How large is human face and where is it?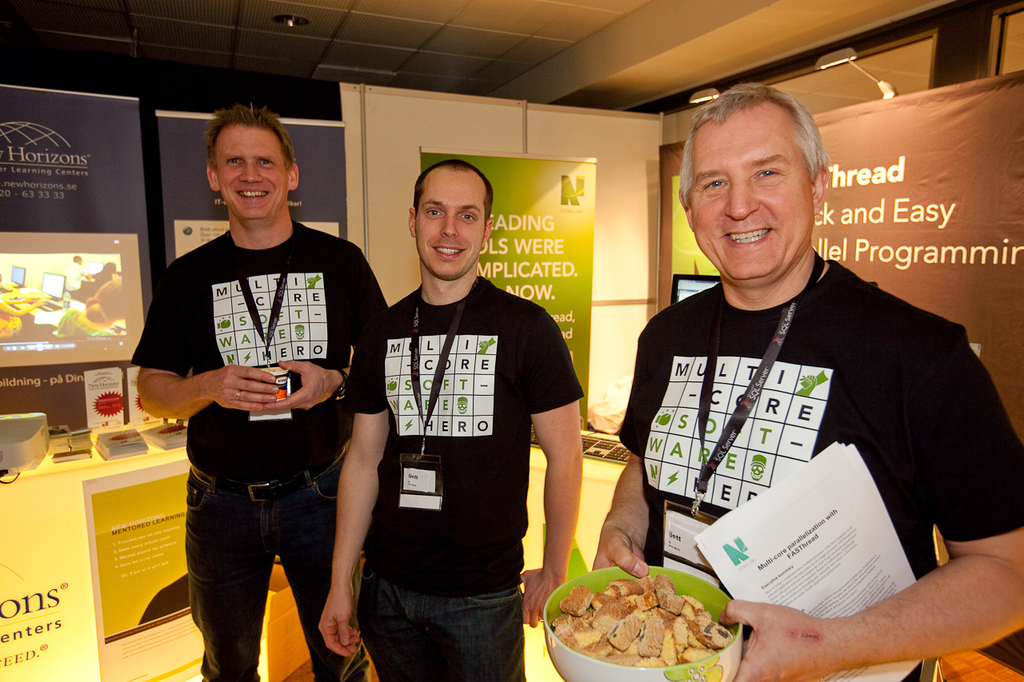
Bounding box: l=682, t=101, r=816, b=283.
